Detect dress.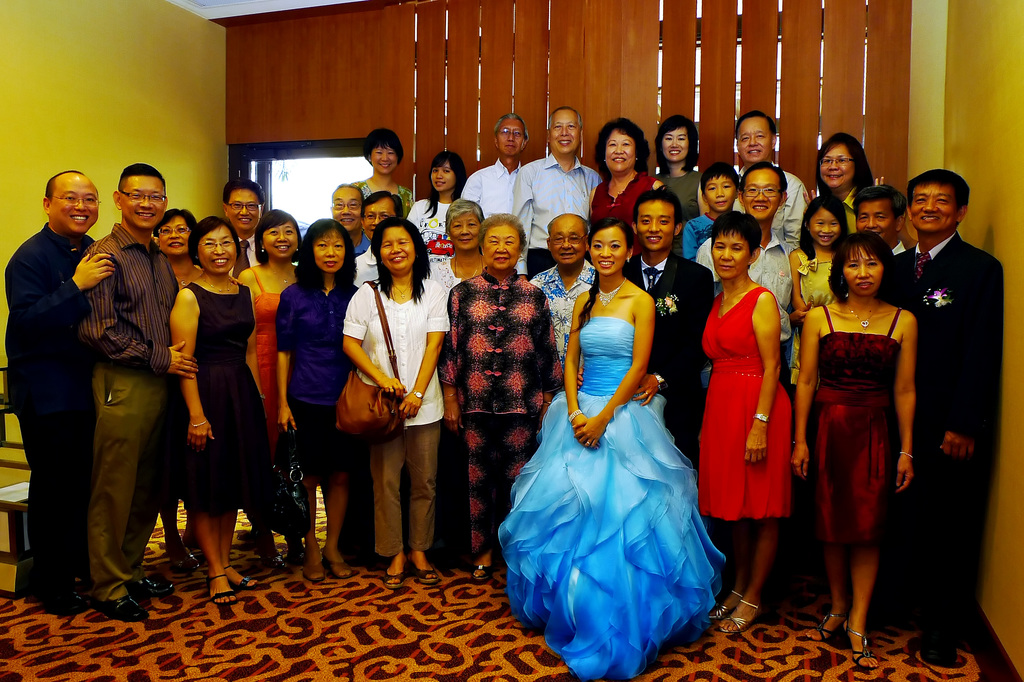
Detected at 815/298/902/553.
